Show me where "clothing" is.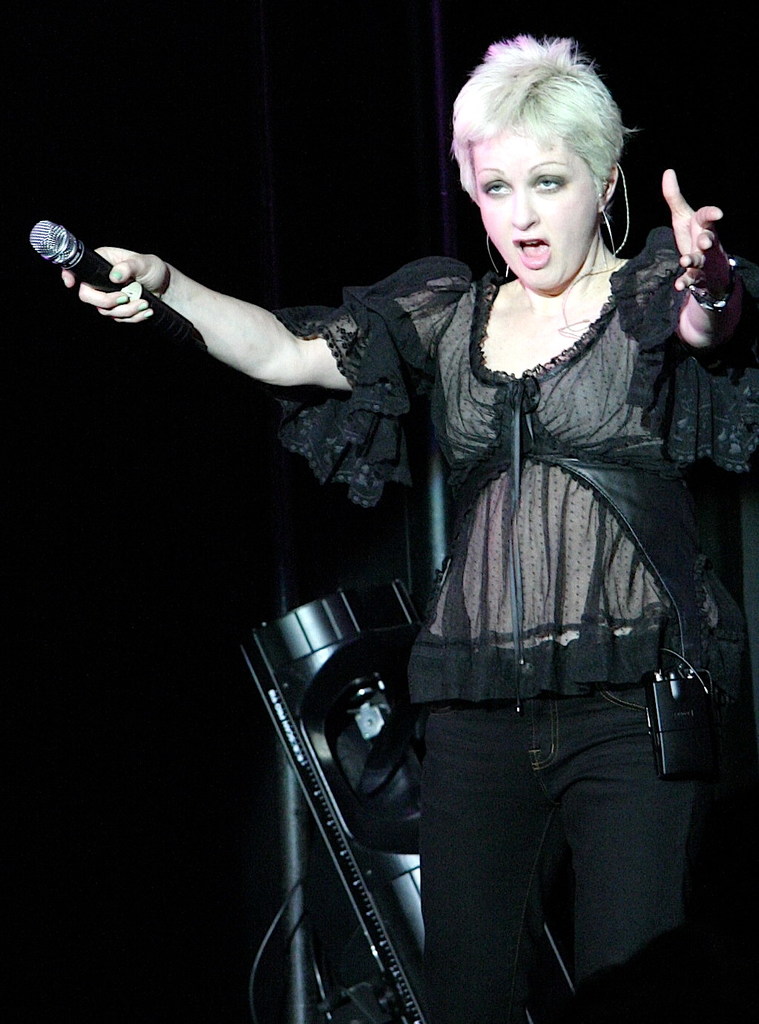
"clothing" is at Rect(355, 188, 735, 978).
